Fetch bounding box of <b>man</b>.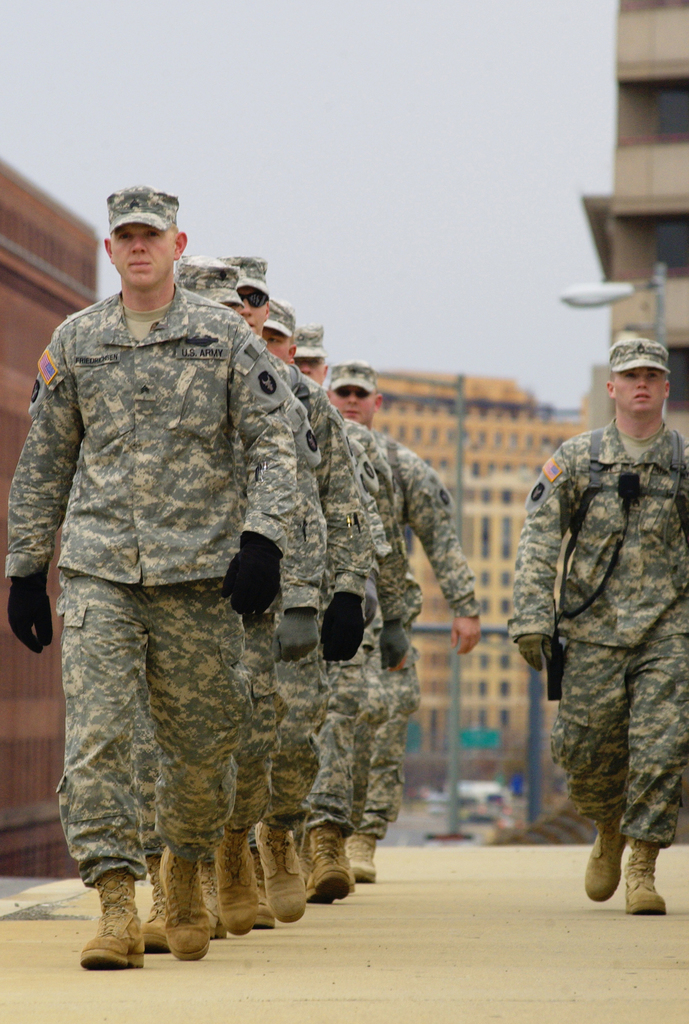
Bbox: 315 358 487 882.
